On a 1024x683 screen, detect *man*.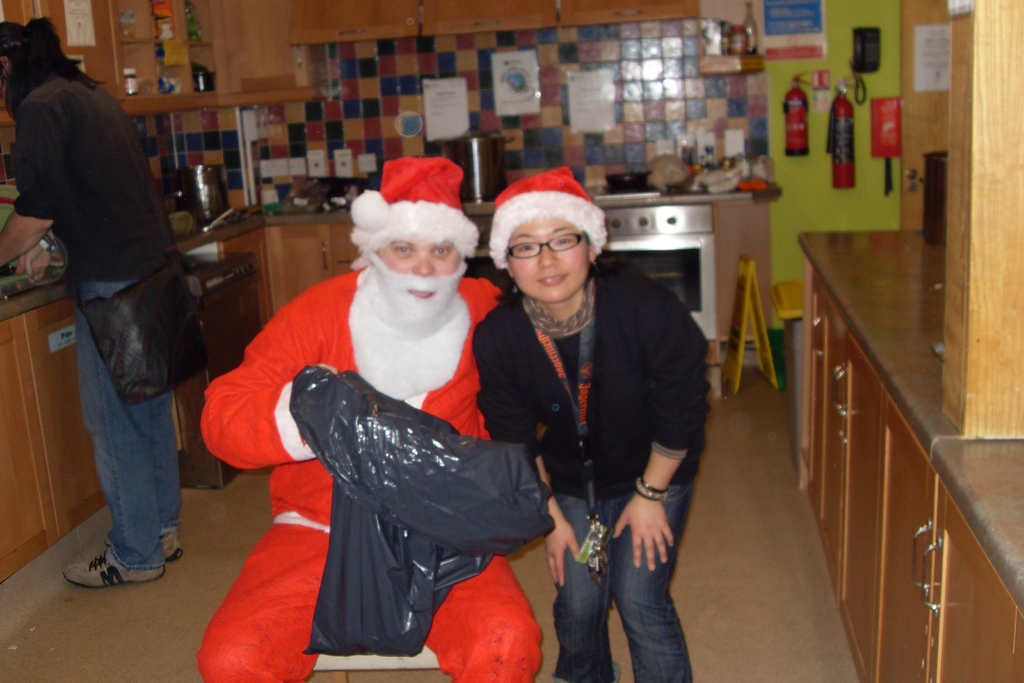
[x1=0, y1=22, x2=184, y2=586].
